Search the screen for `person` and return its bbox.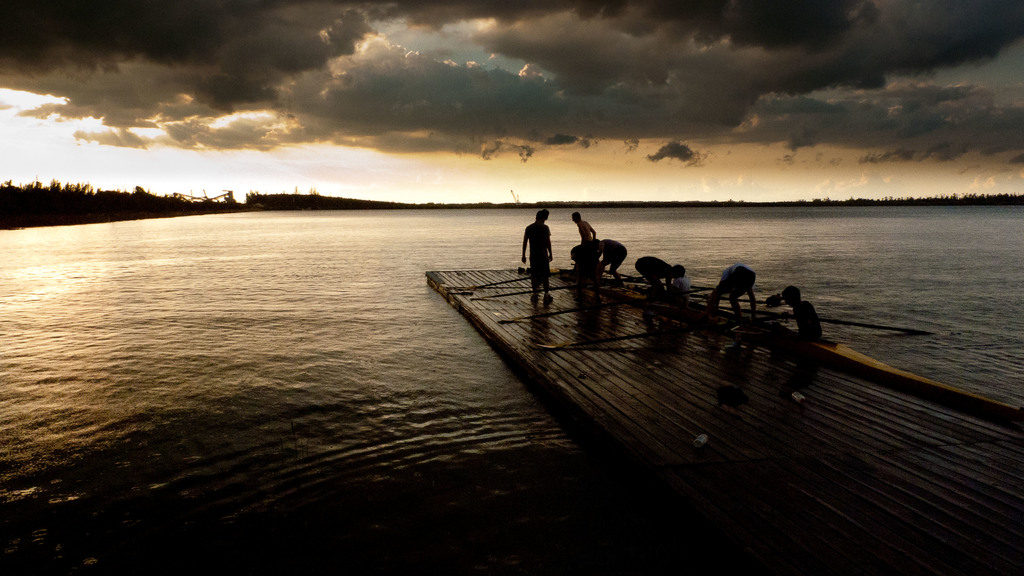
Found: {"left": 775, "top": 287, "right": 829, "bottom": 344}.
